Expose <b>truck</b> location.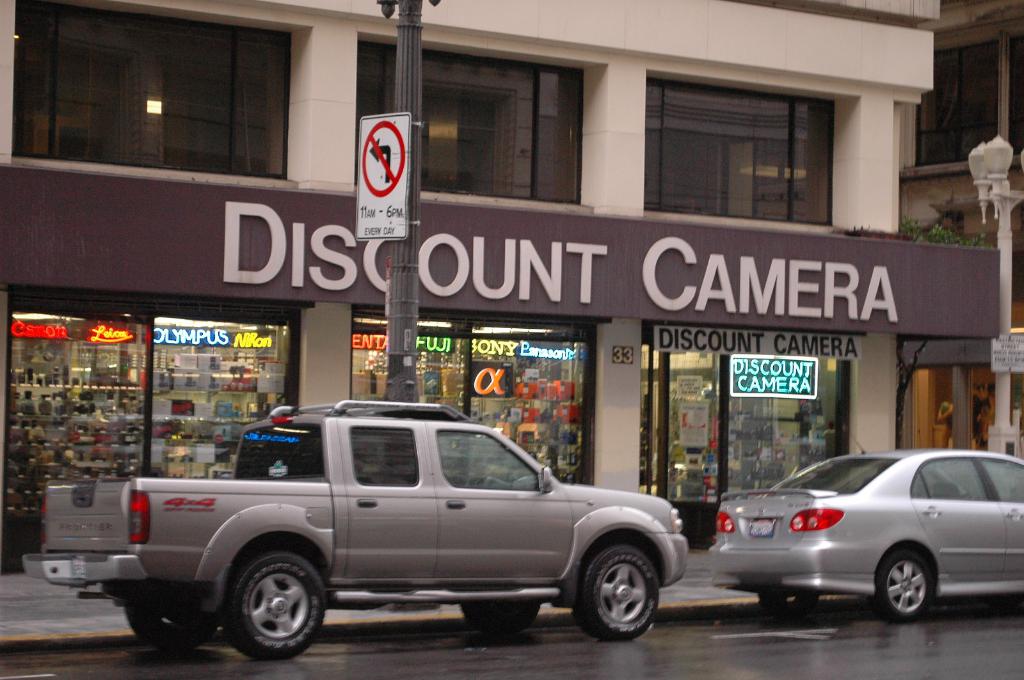
Exposed at 38:384:719:647.
